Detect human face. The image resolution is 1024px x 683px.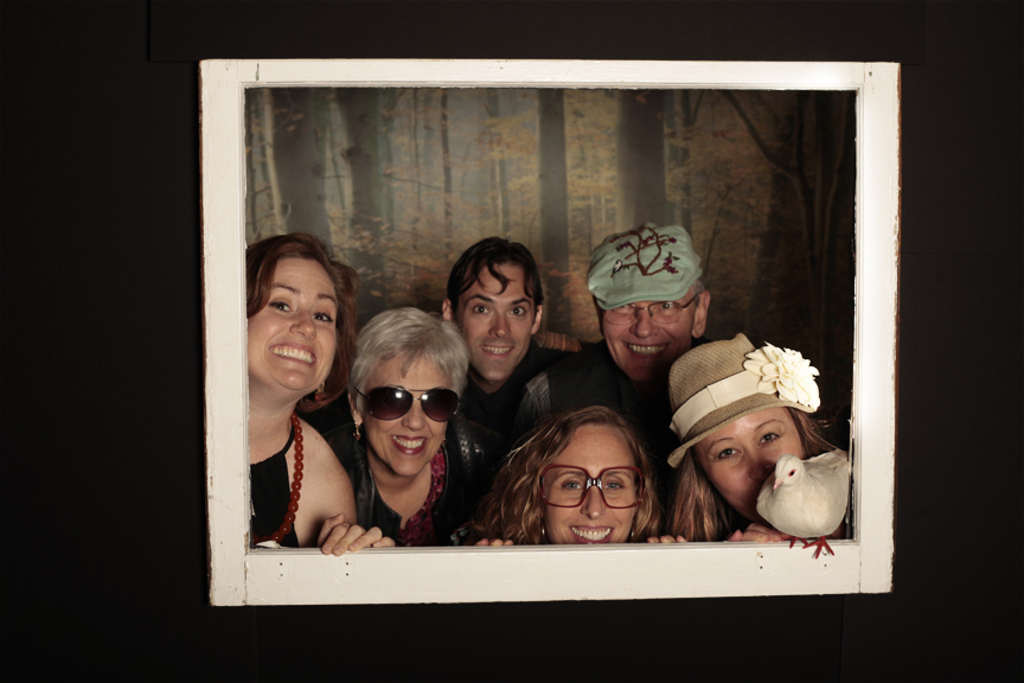
248:263:340:385.
